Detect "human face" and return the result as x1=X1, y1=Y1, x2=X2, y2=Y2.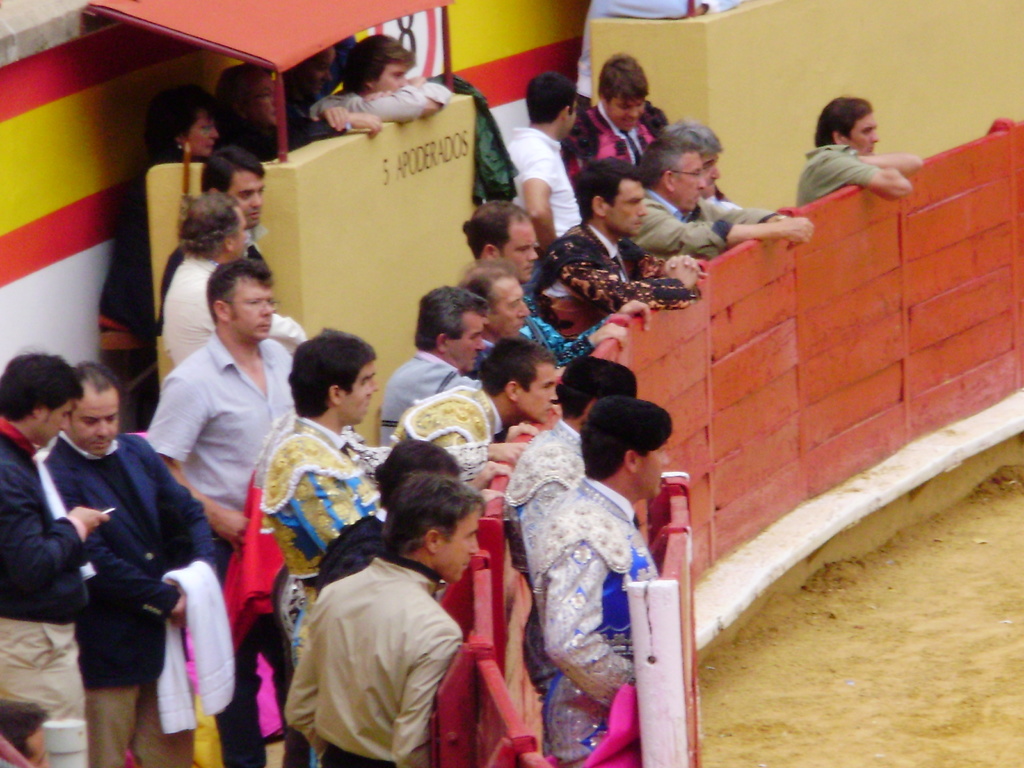
x1=674, y1=152, x2=705, y2=212.
